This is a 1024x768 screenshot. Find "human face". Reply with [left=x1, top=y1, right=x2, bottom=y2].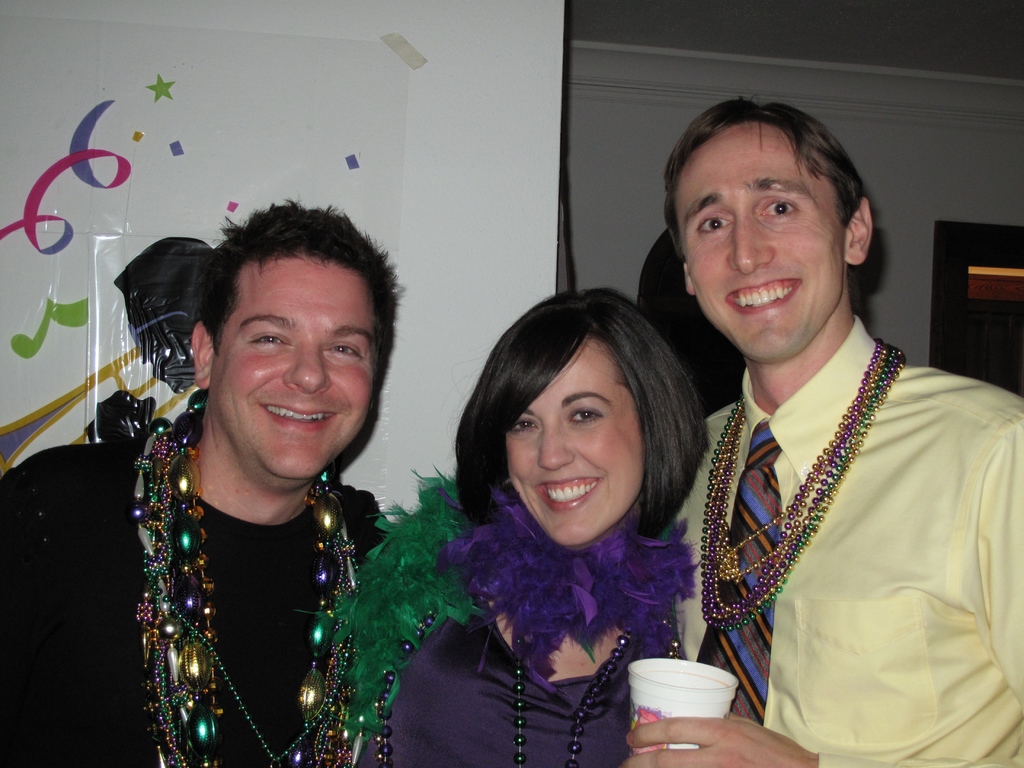
[left=214, top=248, right=385, bottom=484].
